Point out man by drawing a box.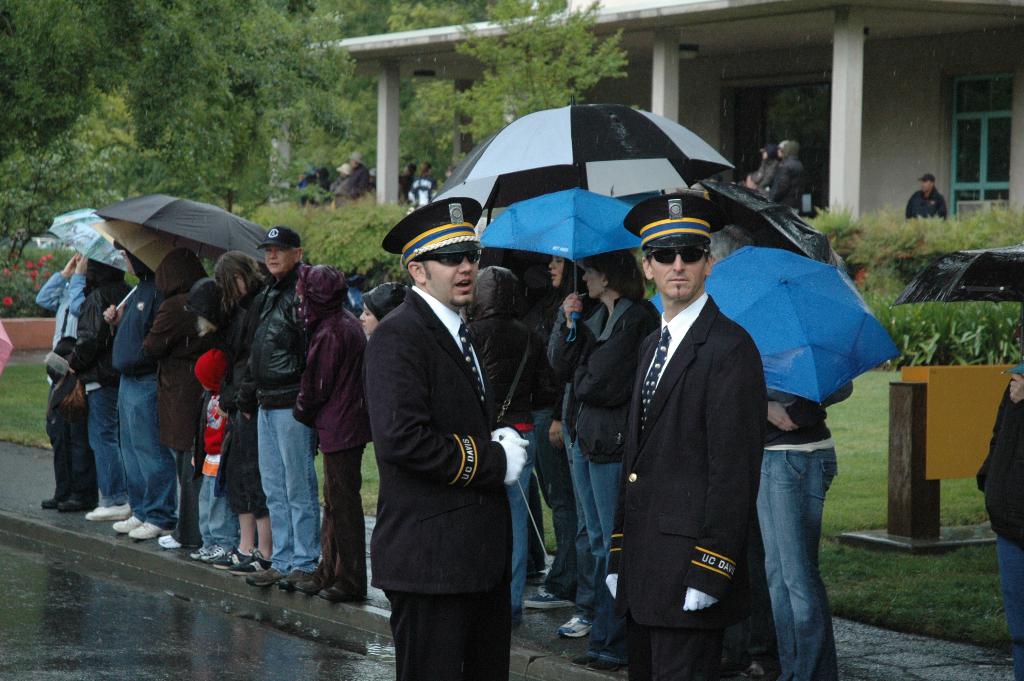
236:221:316:593.
